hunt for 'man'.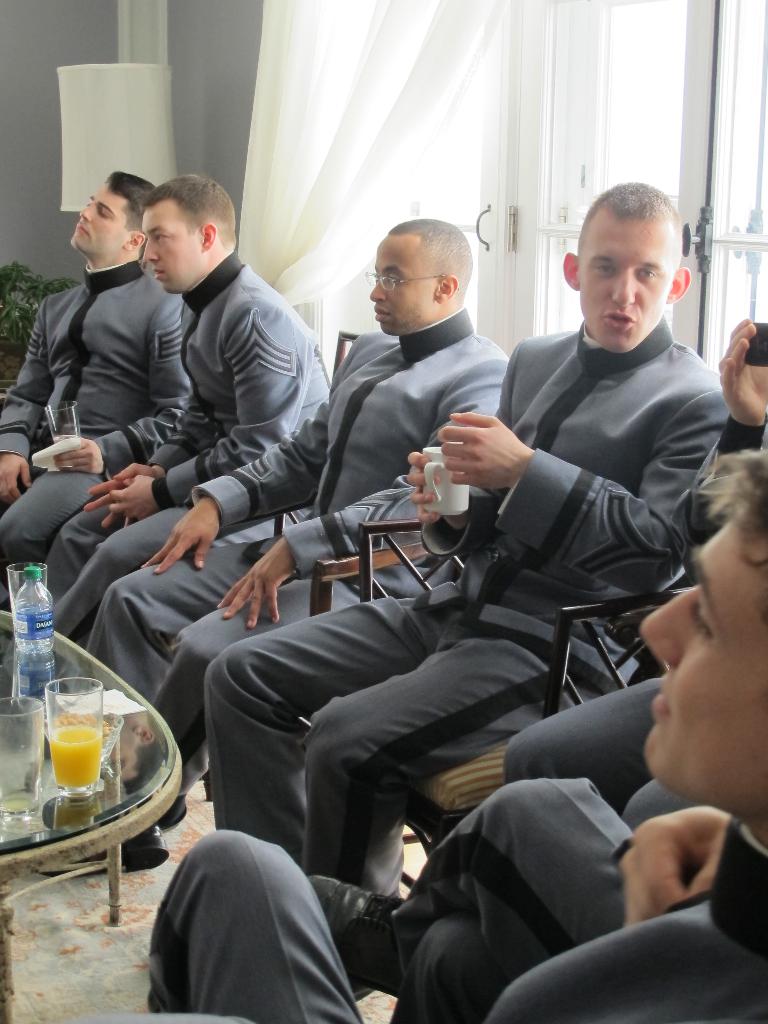
Hunted down at x1=0, y1=175, x2=195, y2=598.
